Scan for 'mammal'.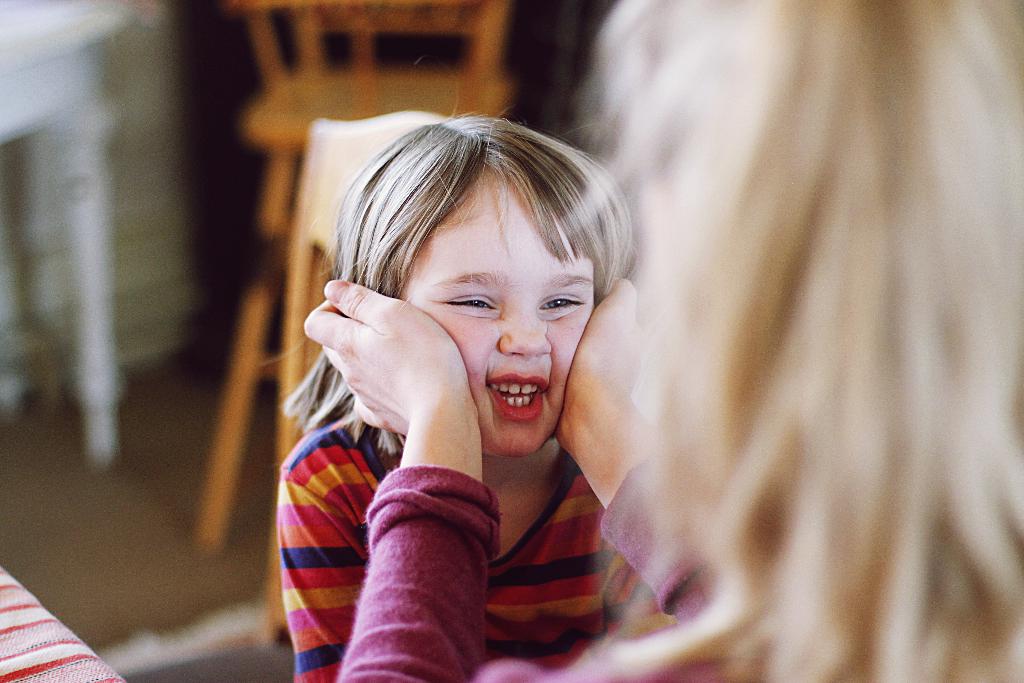
Scan result: crop(280, 89, 638, 670).
